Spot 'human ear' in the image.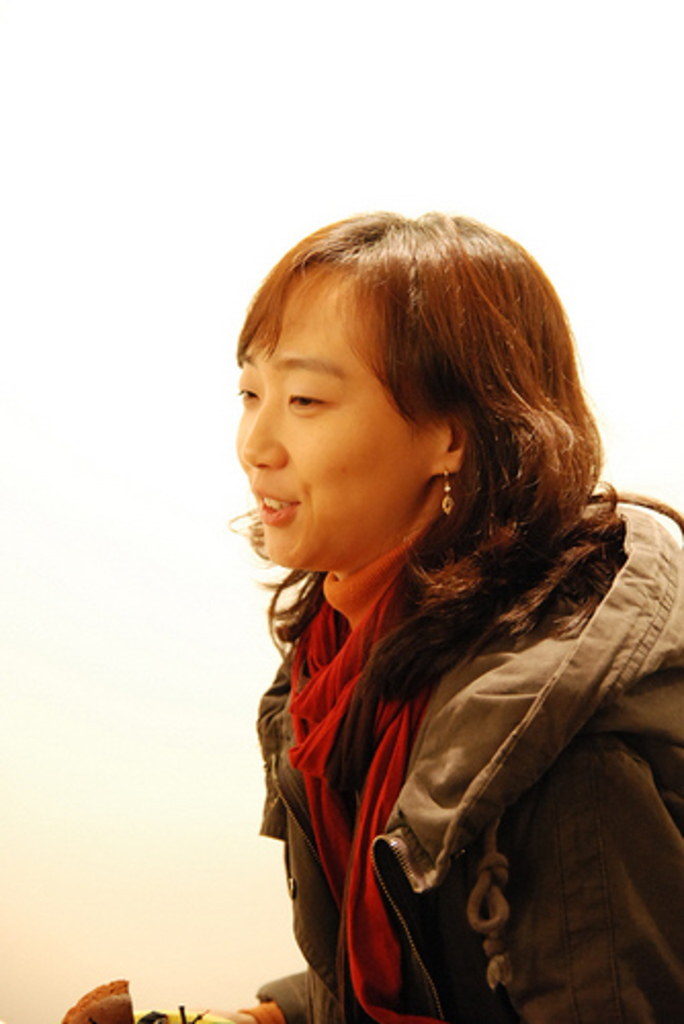
'human ear' found at x1=436, y1=416, x2=477, y2=471.
